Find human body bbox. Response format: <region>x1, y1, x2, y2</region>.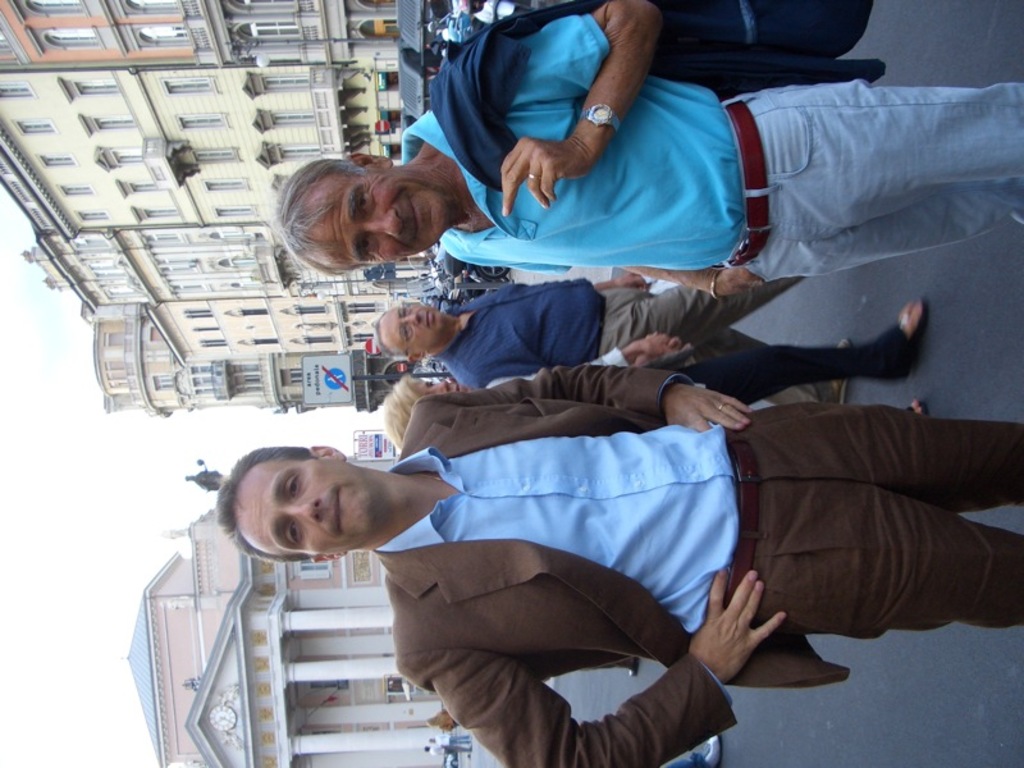
<region>274, 0, 1023, 300</region>.
